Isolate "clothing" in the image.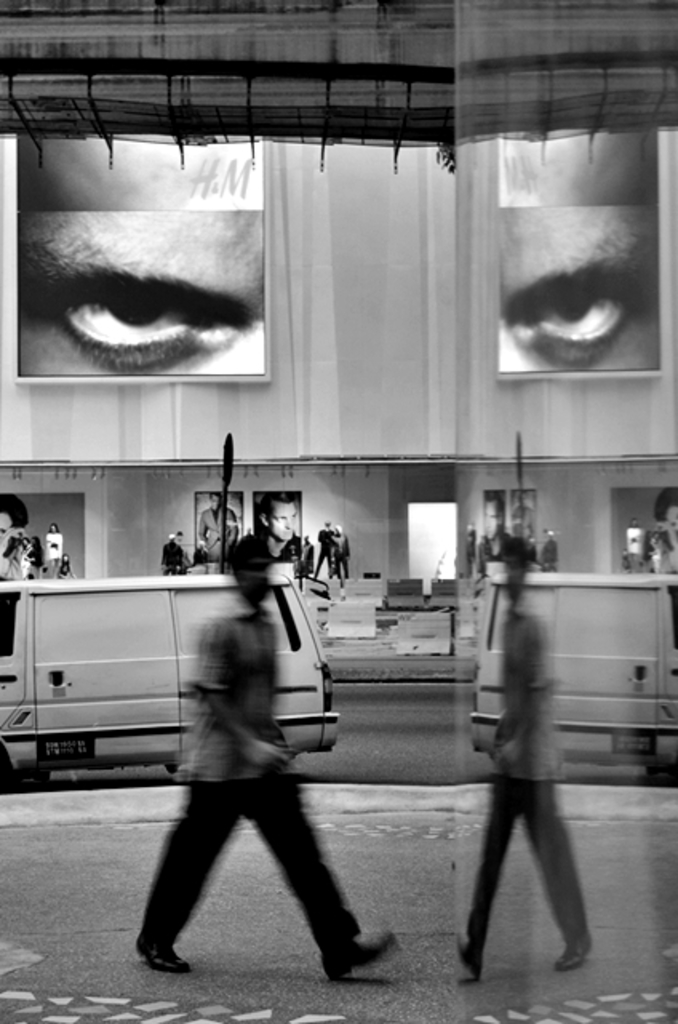
Isolated region: bbox(166, 541, 179, 581).
